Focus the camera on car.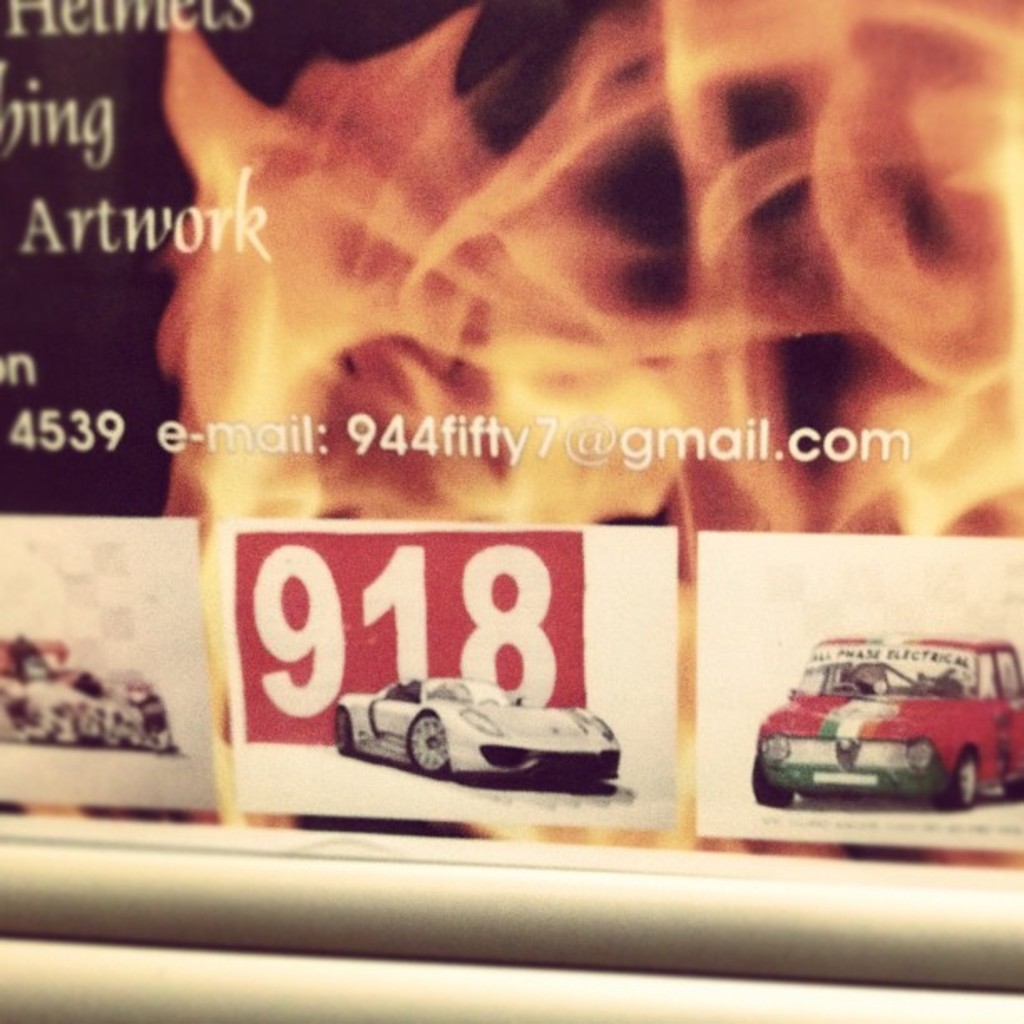
Focus region: locate(333, 668, 627, 790).
